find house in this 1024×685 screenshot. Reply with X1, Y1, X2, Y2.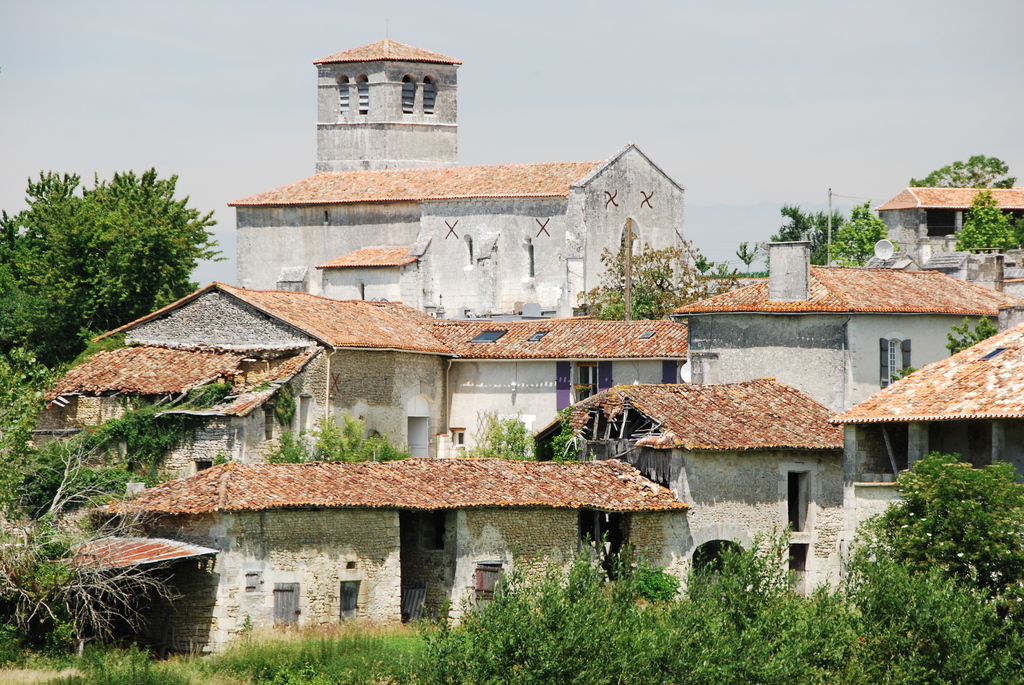
67, 458, 692, 659.
